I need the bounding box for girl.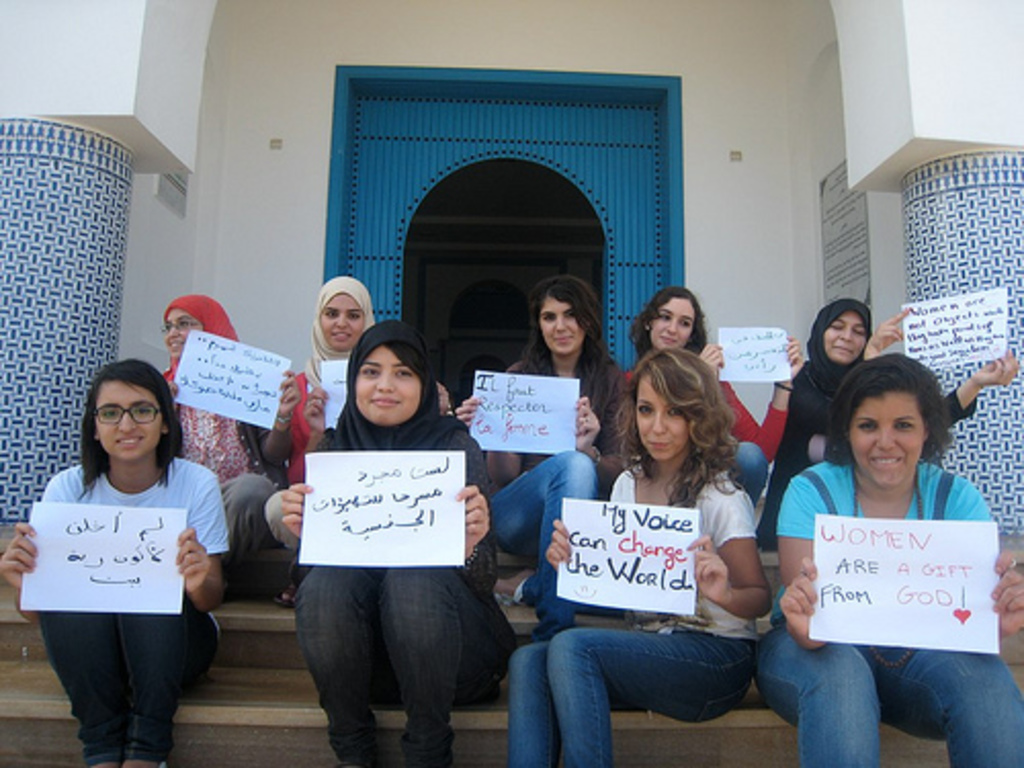
Here it is: bbox=(489, 274, 633, 645).
